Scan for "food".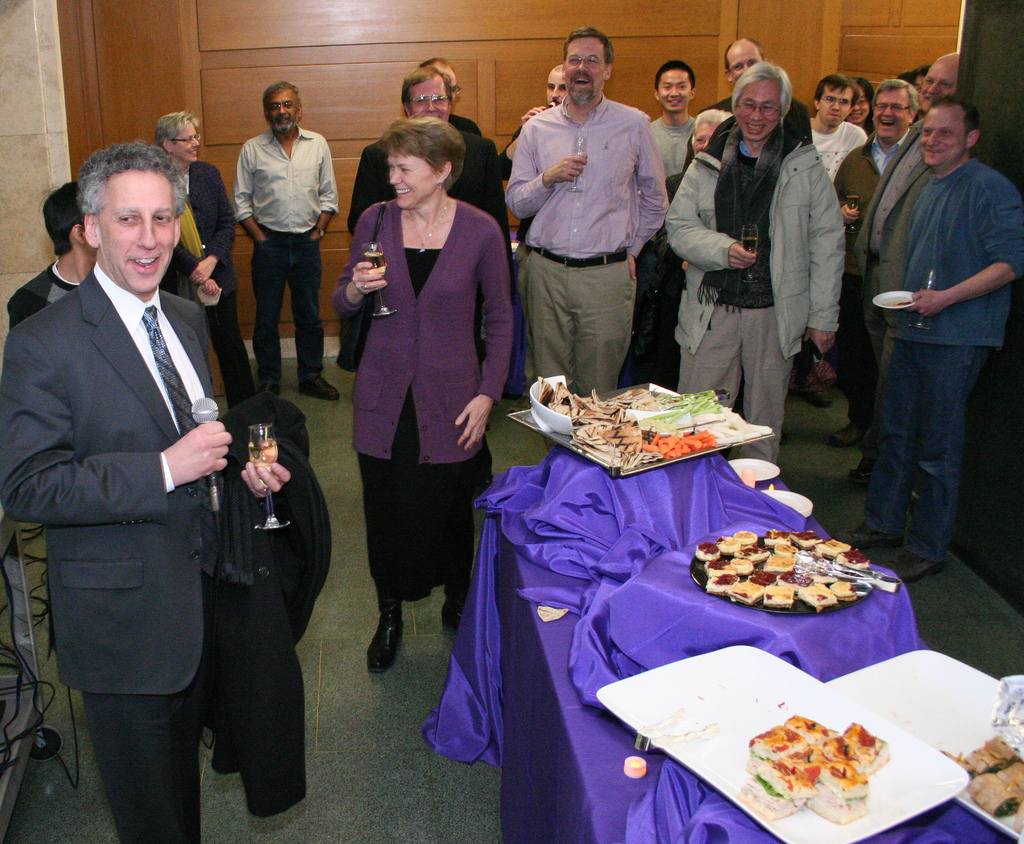
Scan result: BBox(949, 735, 1023, 829).
